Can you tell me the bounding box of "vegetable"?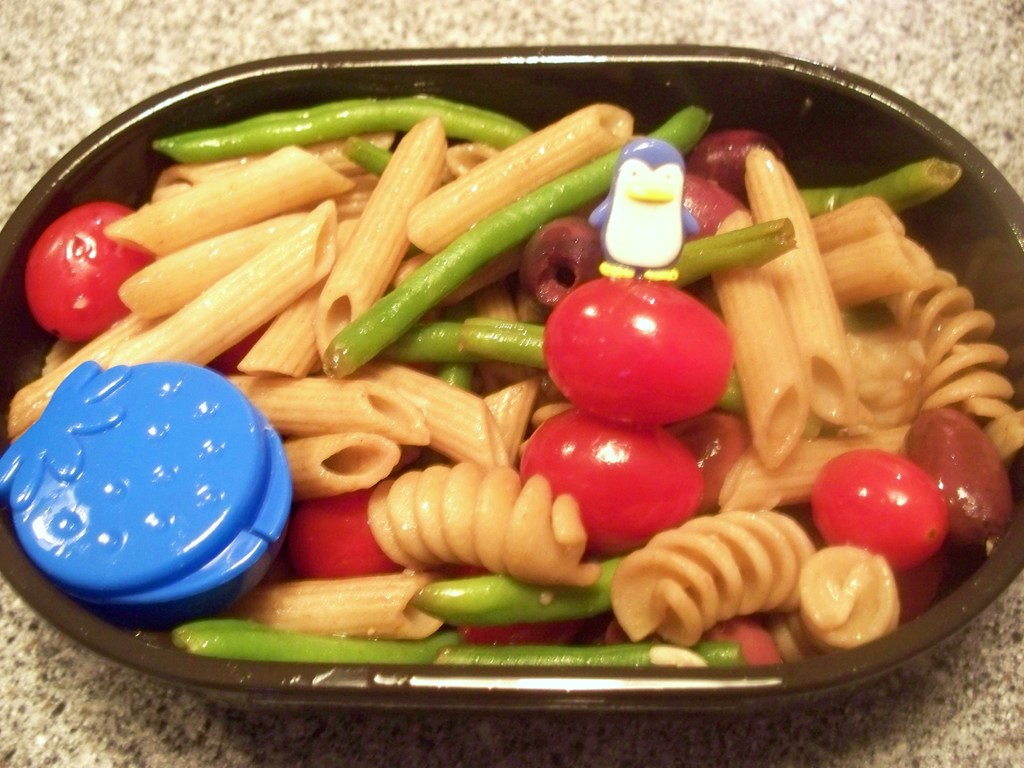
x1=667, y1=410, x2=759, y2=519.
